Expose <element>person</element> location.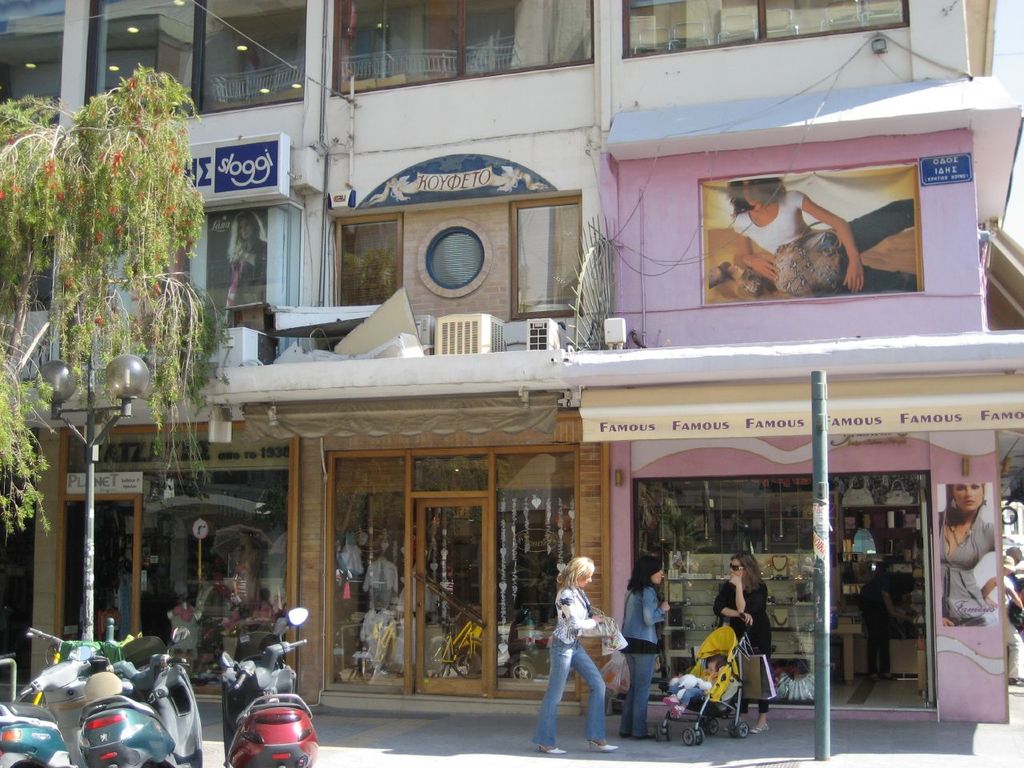
Exposed at bbox(530, 558, 622, 756).
